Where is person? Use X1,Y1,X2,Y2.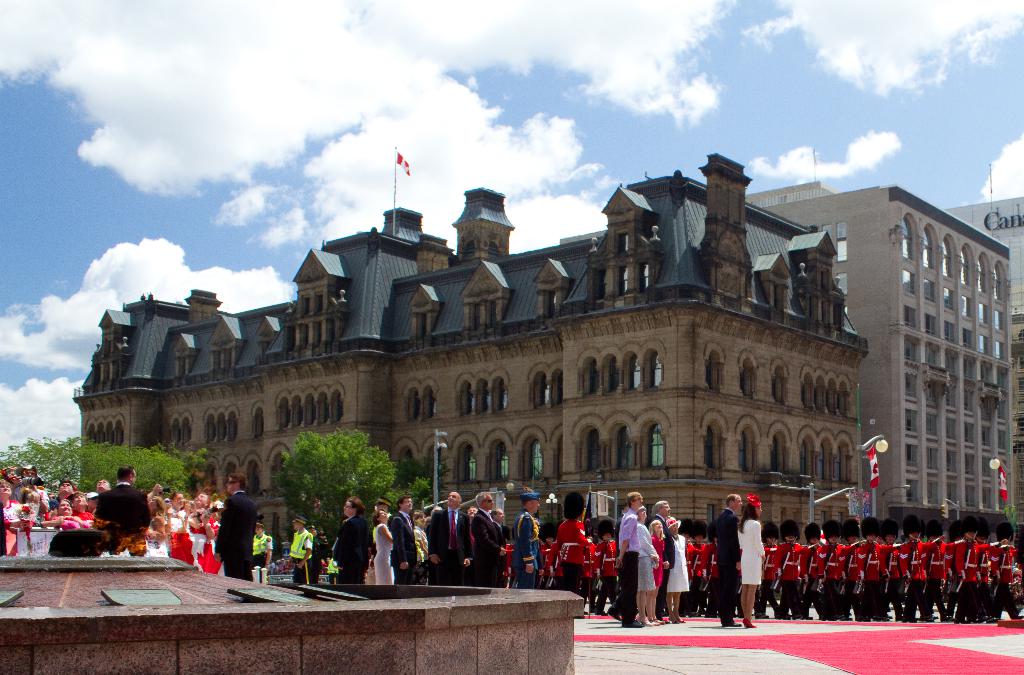
749,527,785,614.
